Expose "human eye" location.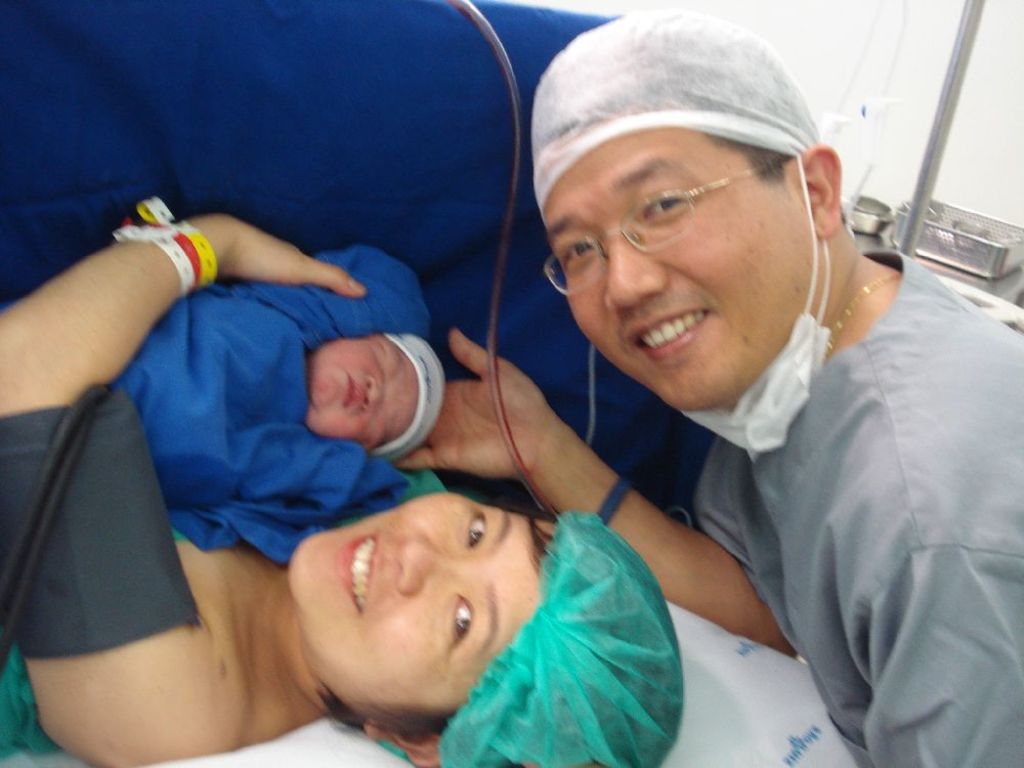
Exposed at 377, 342, 388, 362.
